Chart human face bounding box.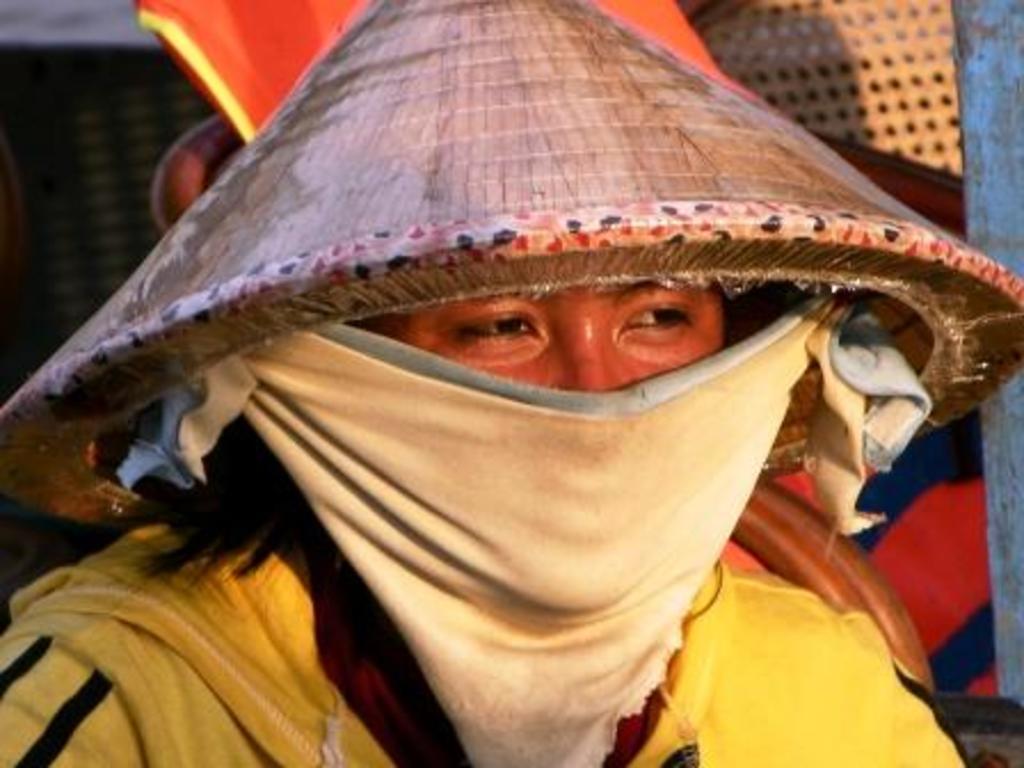
Charted: <bbox>400, 279, 727, 606</bbox>.
